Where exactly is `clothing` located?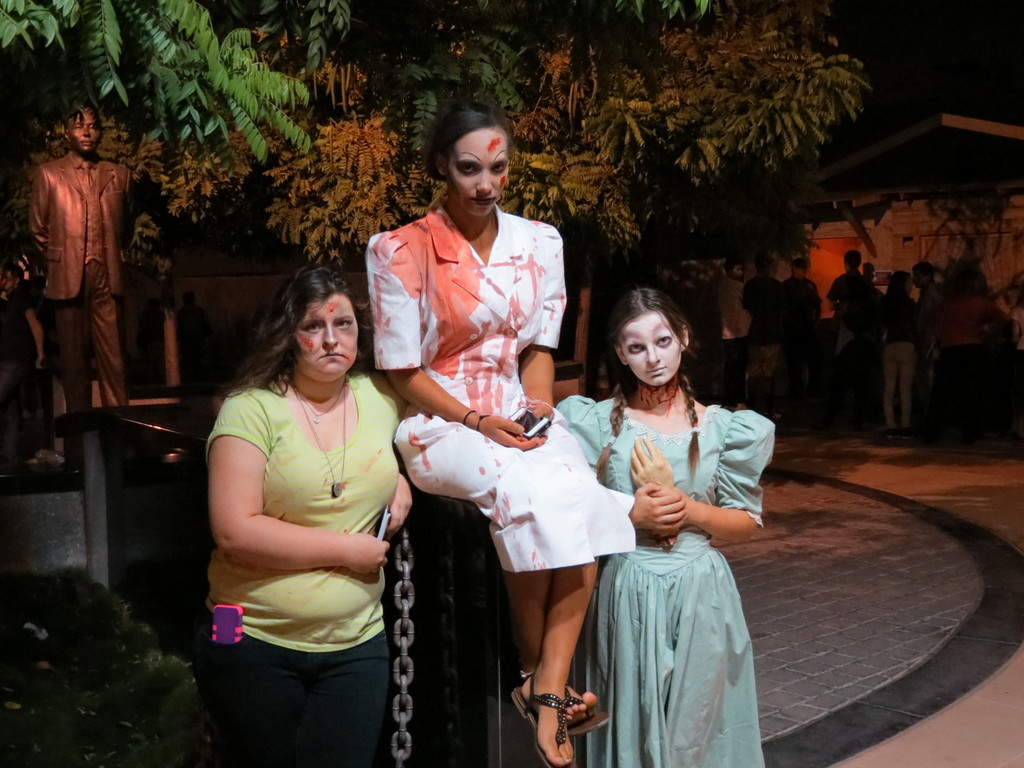
Its bounding box is box(3, 289, 31, 403).
